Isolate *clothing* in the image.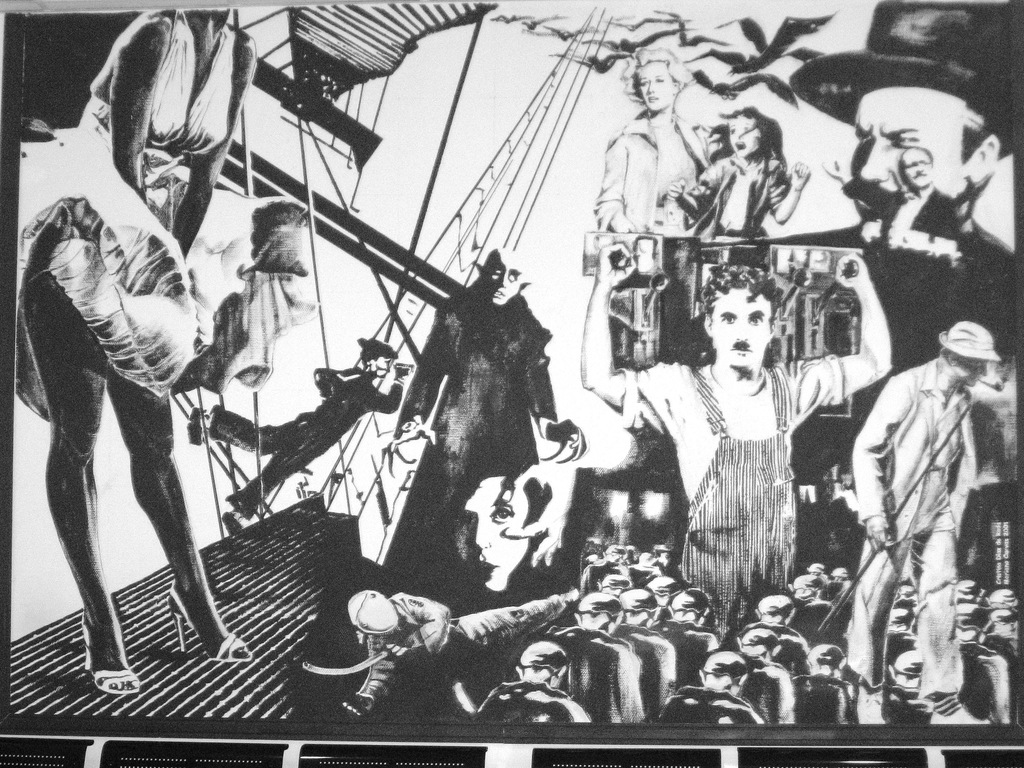
Isolated region: (396, 277, 566, 581).
